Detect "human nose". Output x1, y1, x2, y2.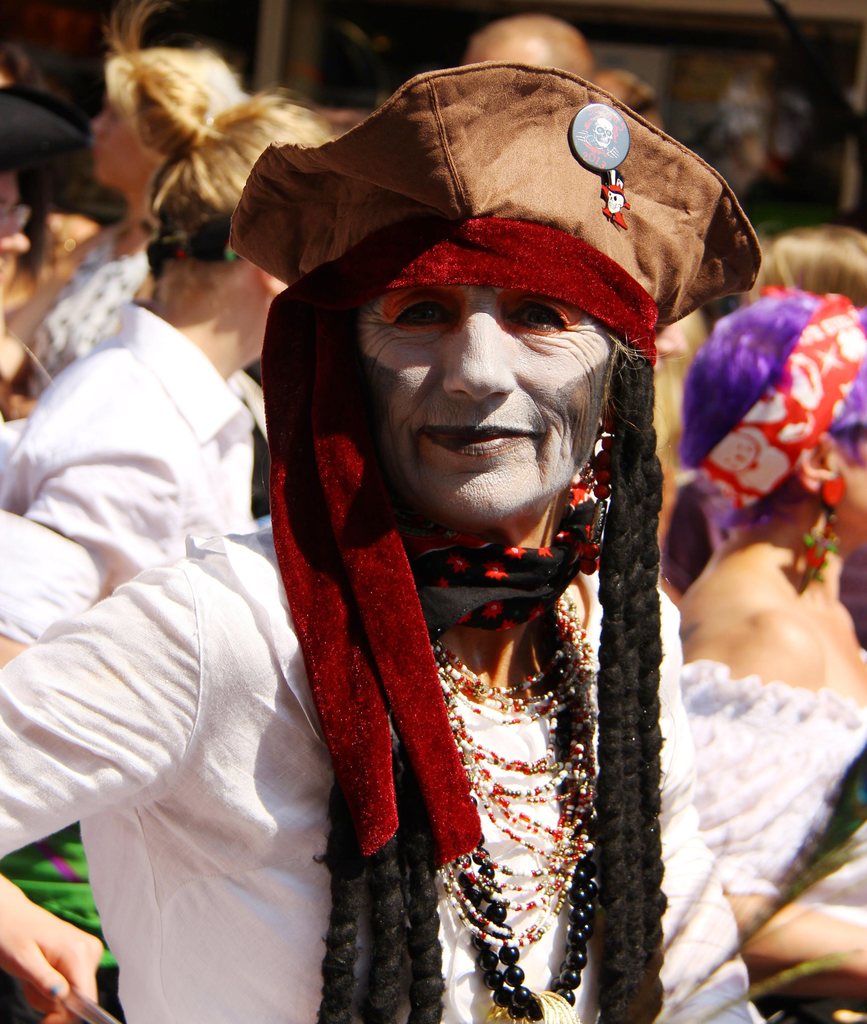
440, 287, 520, 403.
